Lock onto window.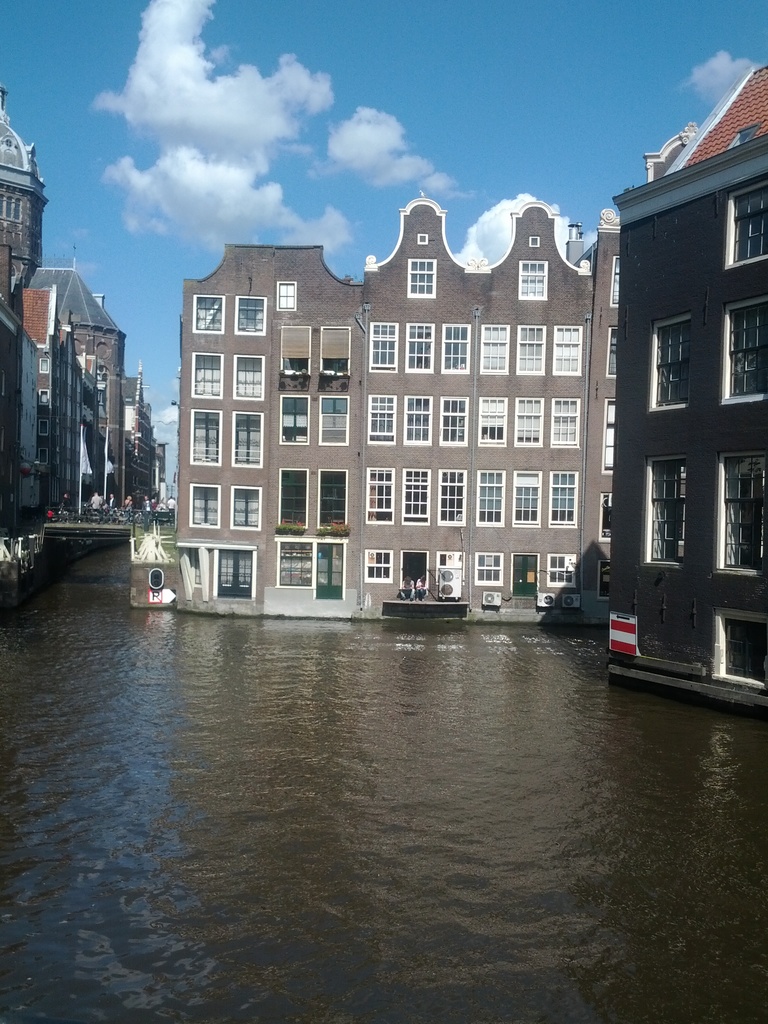
Locked: <bbox>41, 447, 50, 467</bbox>.
